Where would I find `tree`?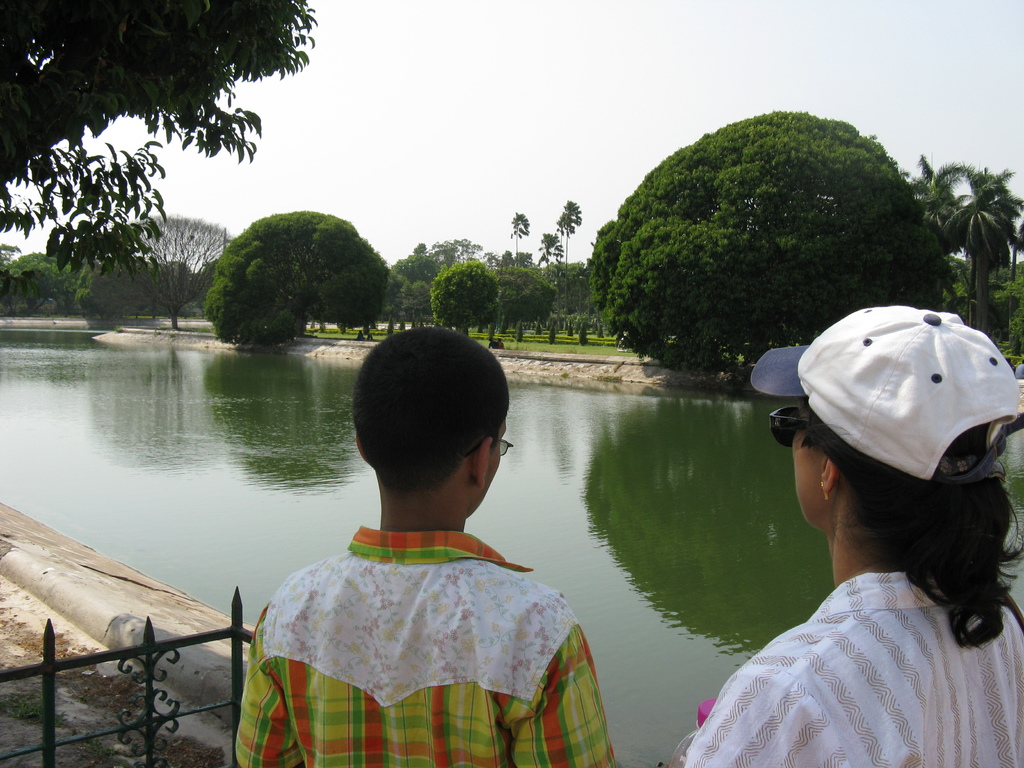
At <region>90, 213, 227, 346</region>.
